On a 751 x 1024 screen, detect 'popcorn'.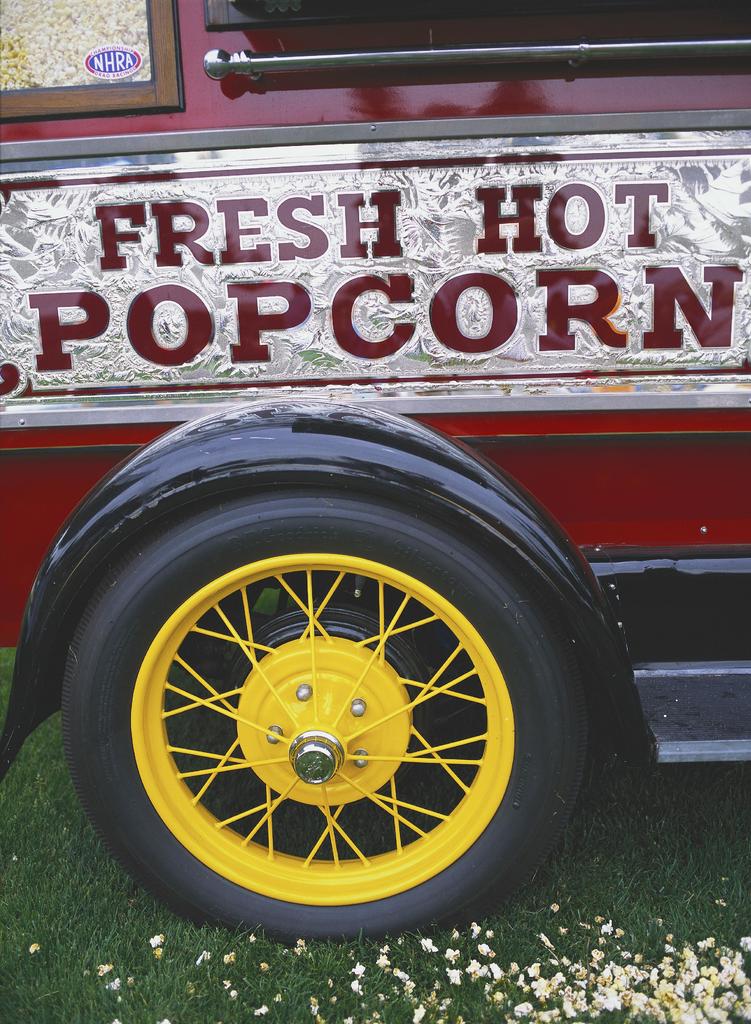
bbox=[506, 1005, 539, 1023].
